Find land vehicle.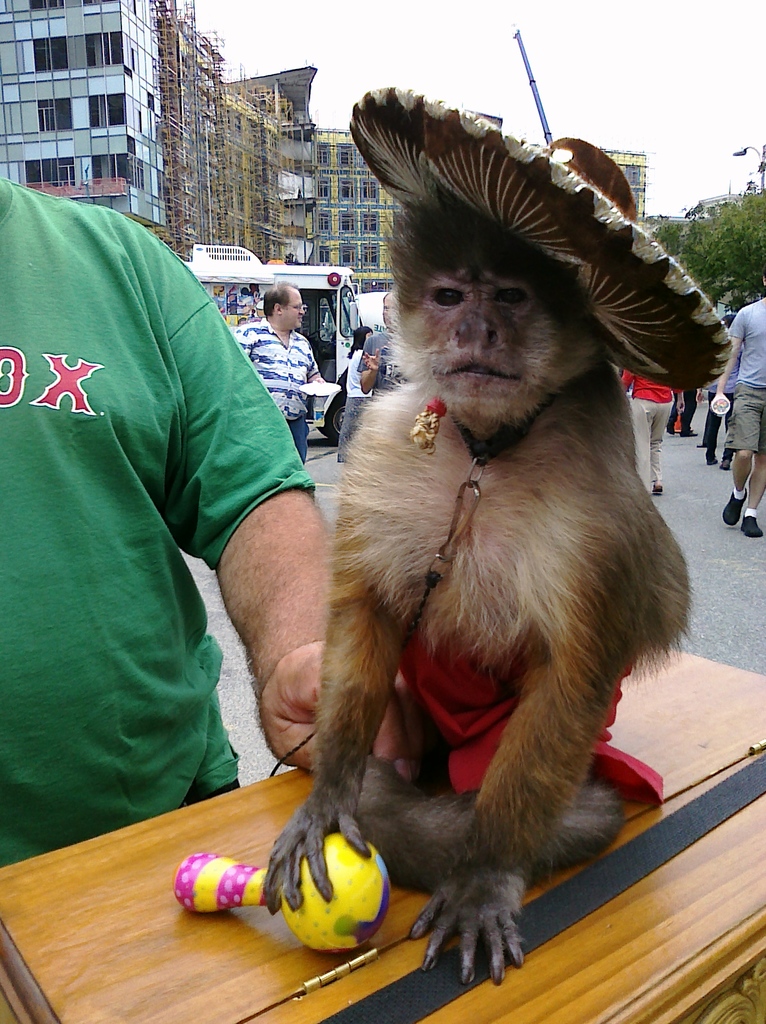
165/241/371/440.
